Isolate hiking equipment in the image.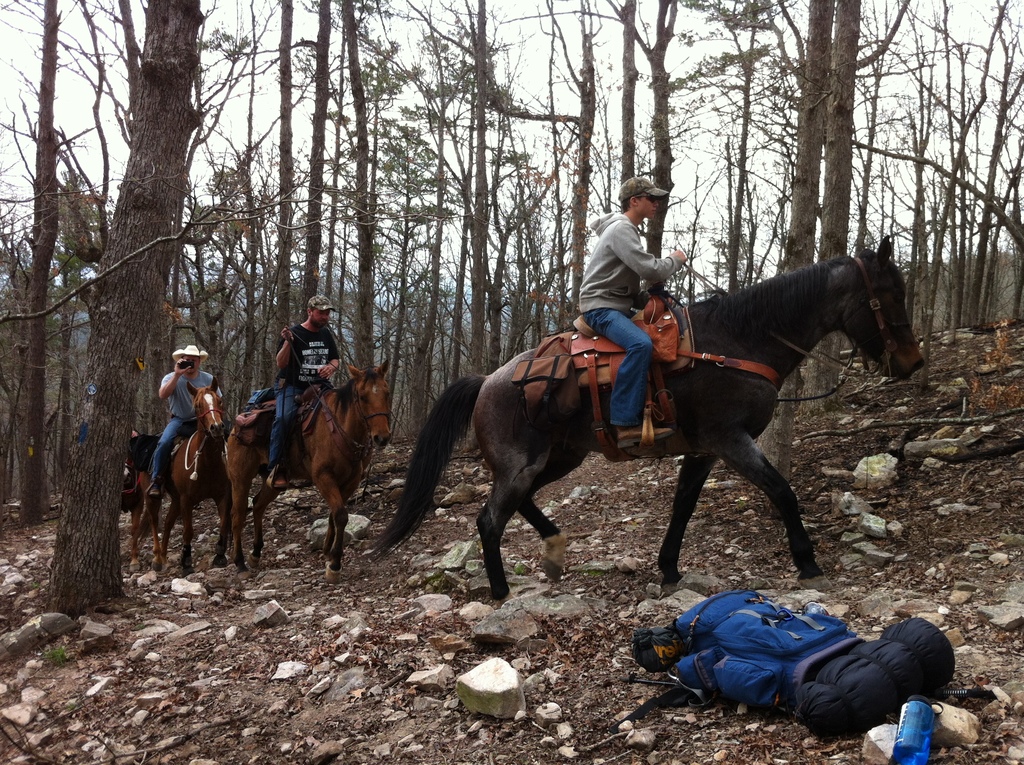
Isolated region: crop(621, 682, 994, 697).
